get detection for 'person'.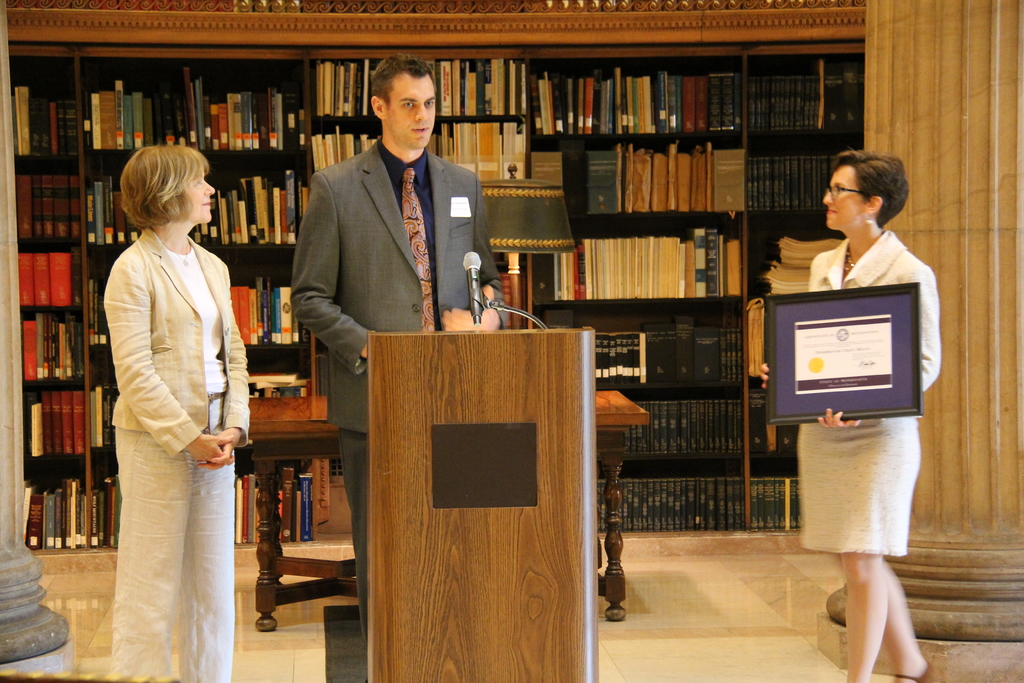
Detection: (x1=103, y1=147, x2=252, y2=682).
